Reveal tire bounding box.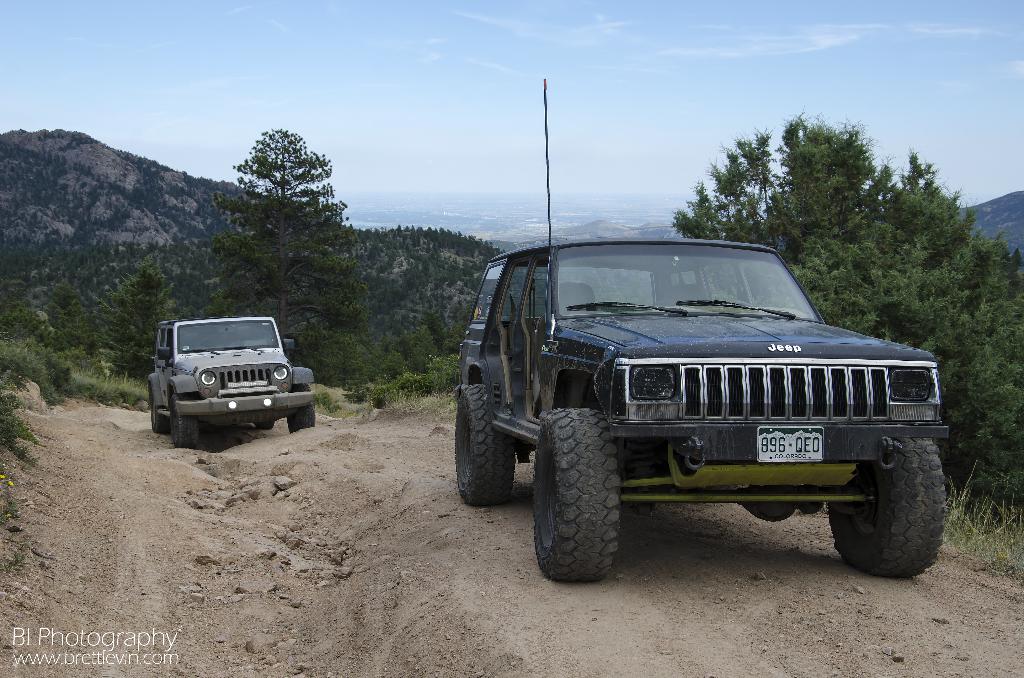
Revealed: x1=168 y1=392 x2=200 y2=449.
